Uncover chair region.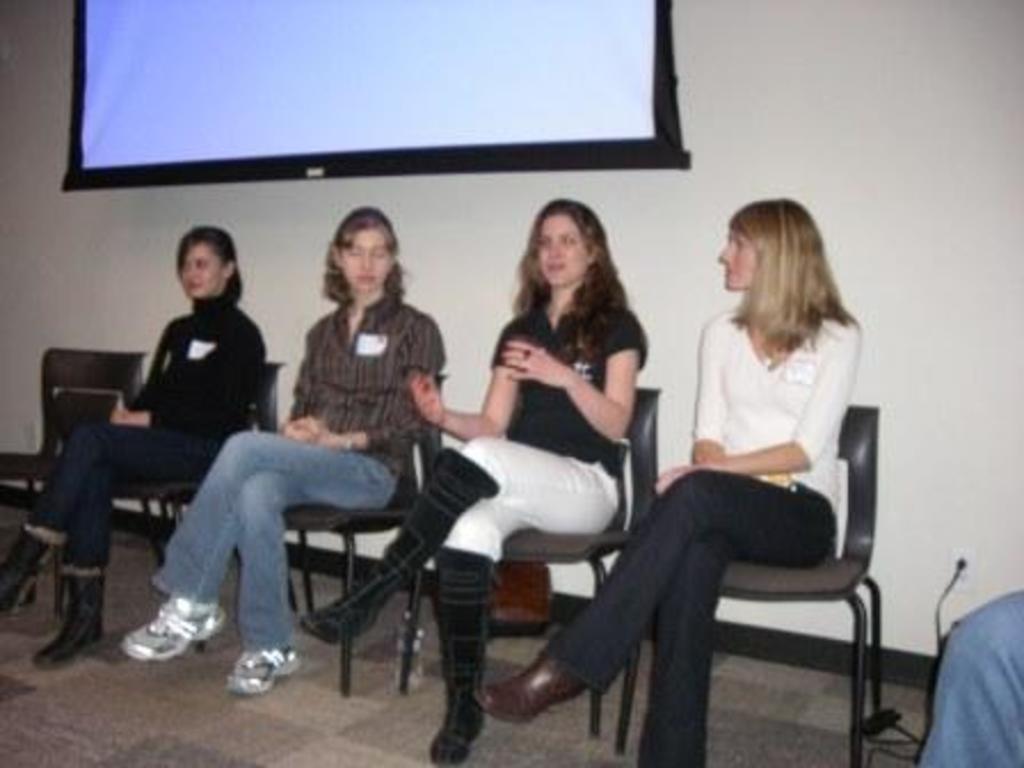
Uncovered: BBox(75, 361, 295, 651).
